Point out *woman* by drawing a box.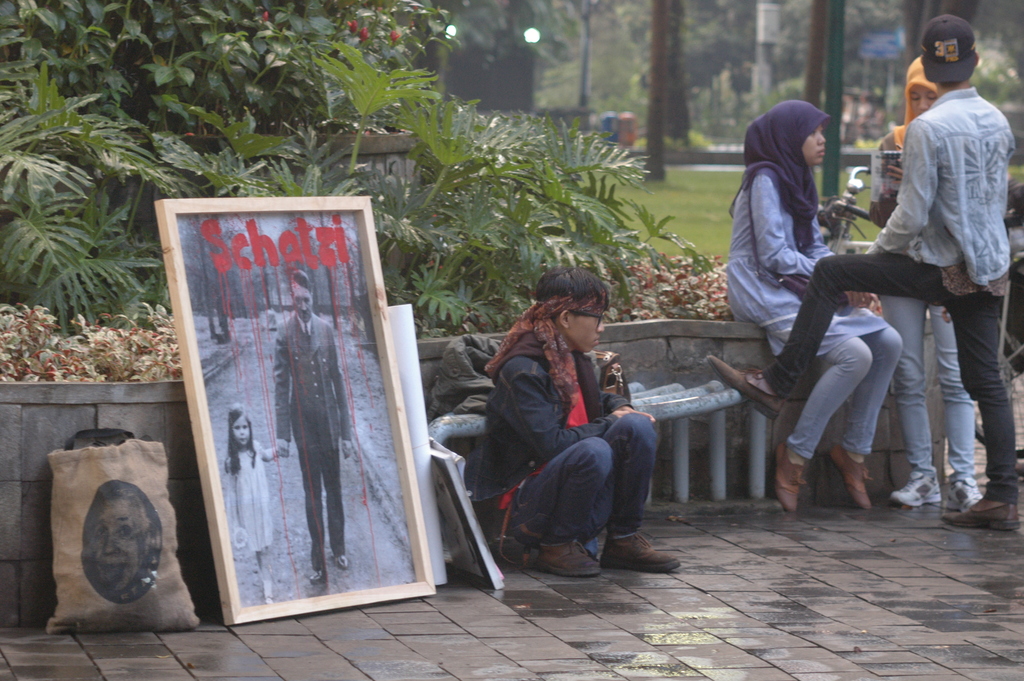
left=739, top=90, right=920, bottom=534.
